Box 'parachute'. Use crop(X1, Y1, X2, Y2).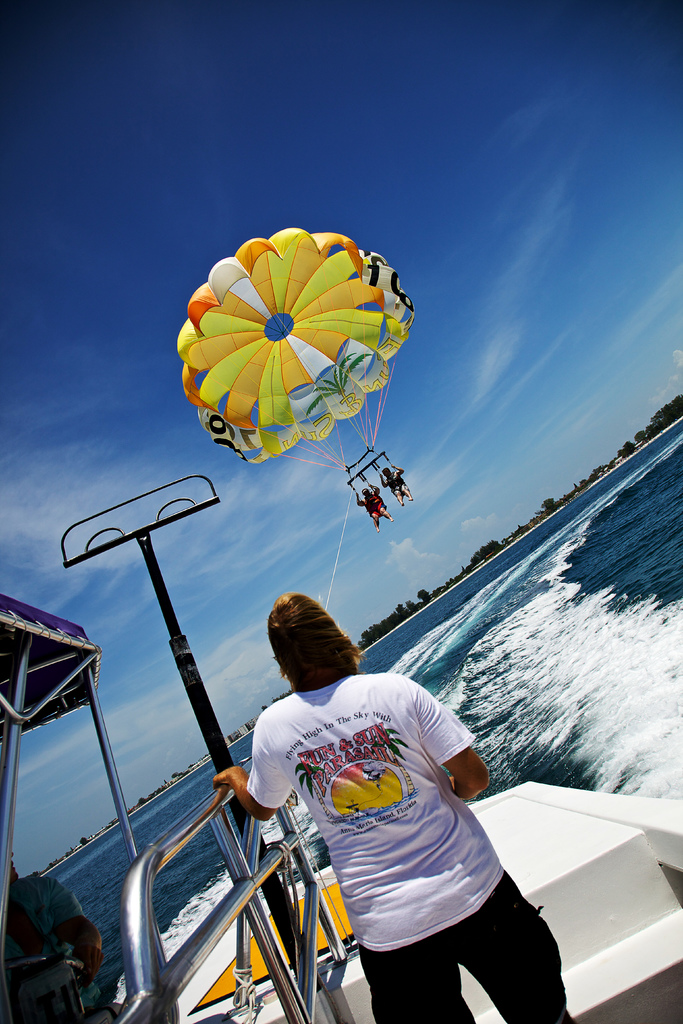
crop(198, 224, 397, 490).
